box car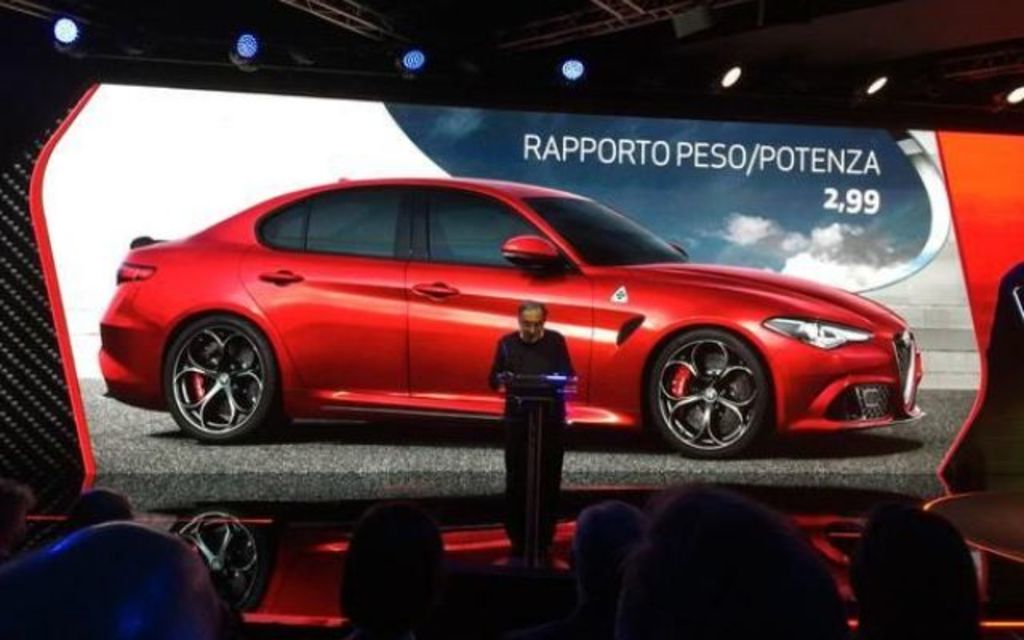
94/174/928/459
